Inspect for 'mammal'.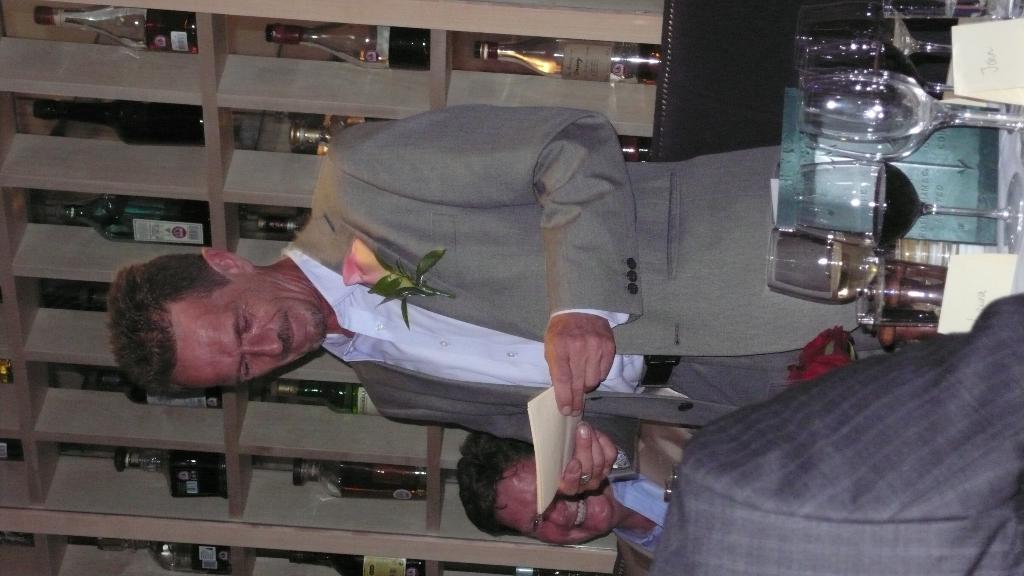
Inspection: select_region(455, 426, 684, 575).
